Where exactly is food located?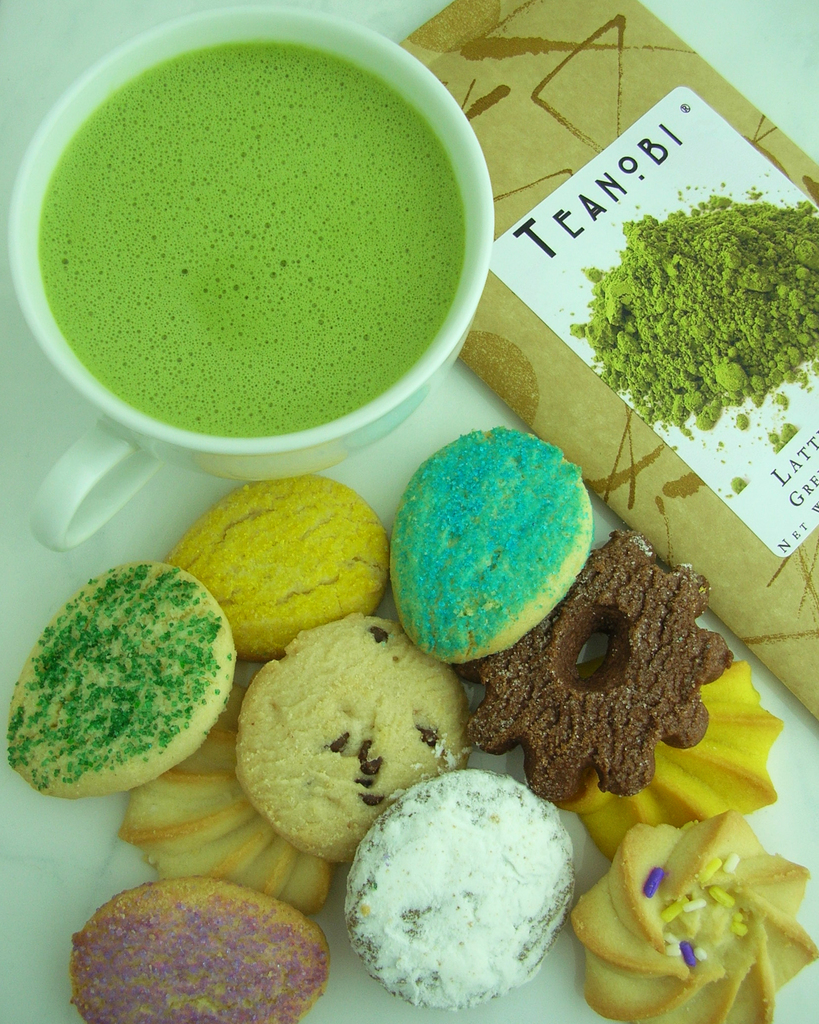
Its bounding box is [x1=6, y1=557, x2=242, y2=799].
